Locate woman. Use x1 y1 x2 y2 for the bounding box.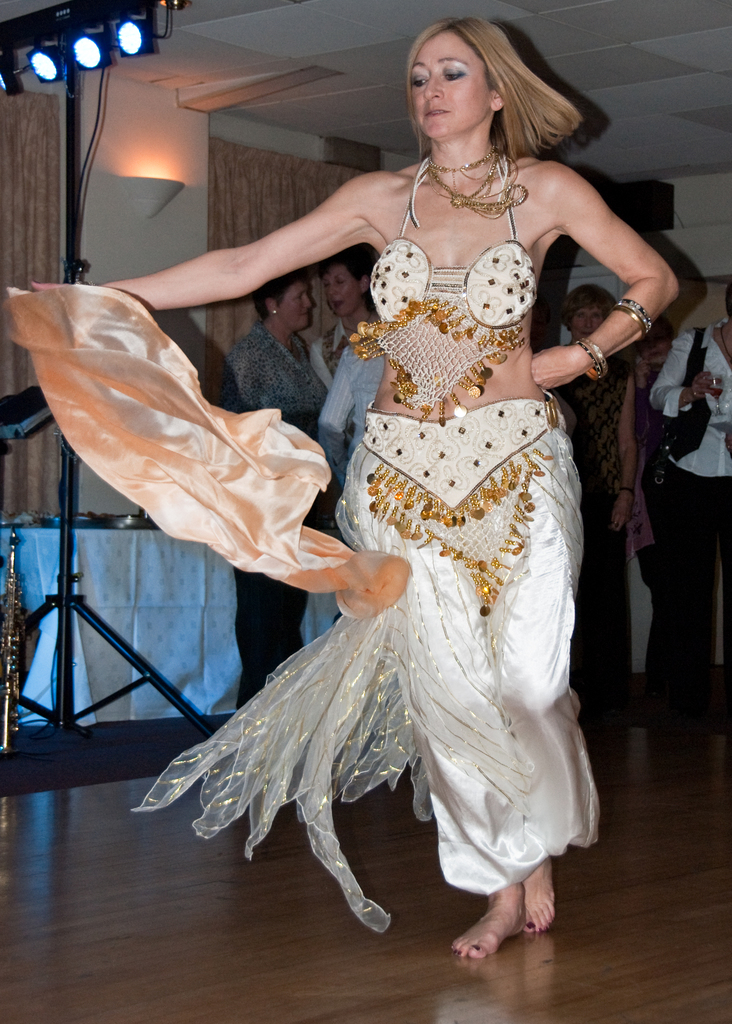
227 275 332 707.
